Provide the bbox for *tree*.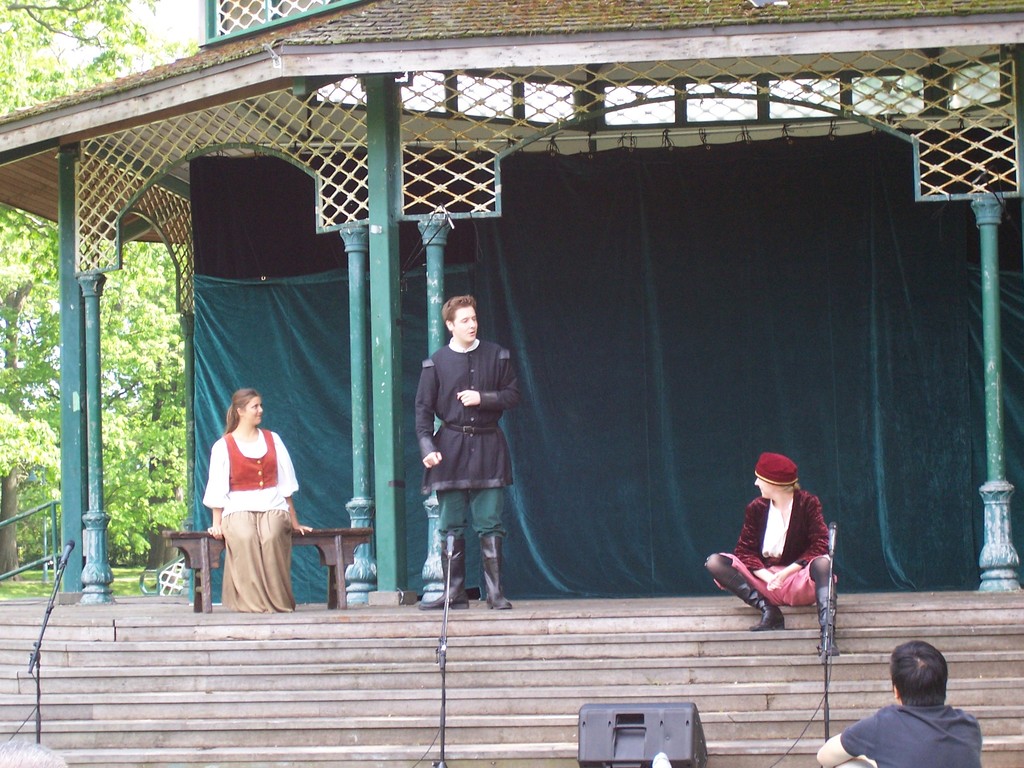
(0, 0, 206, 584).
